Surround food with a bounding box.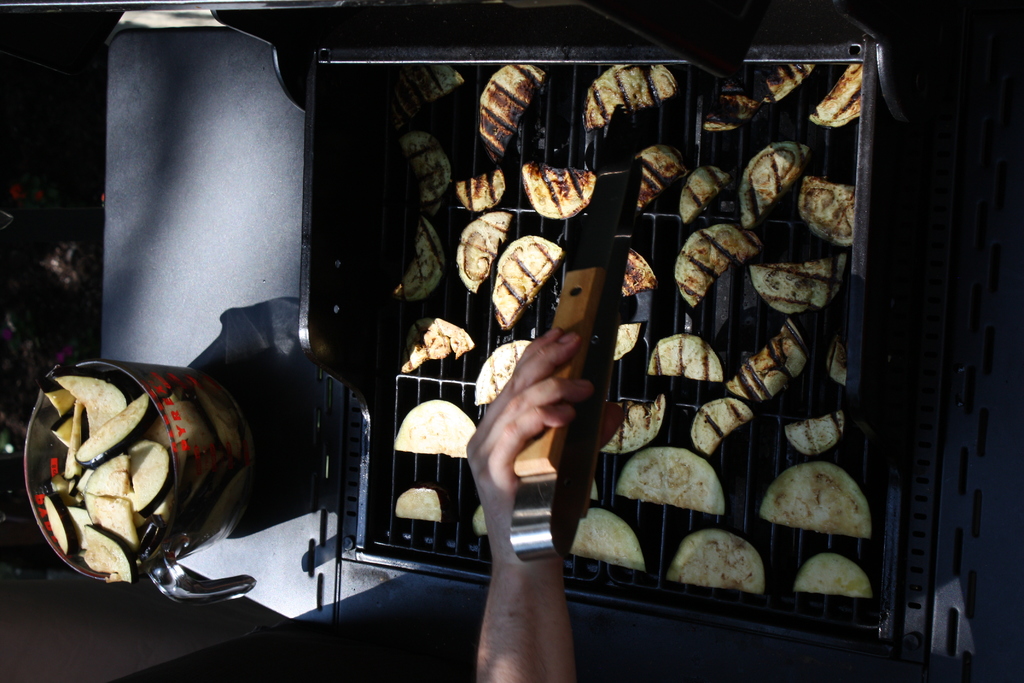
crop(786, 411, 845, 457).
